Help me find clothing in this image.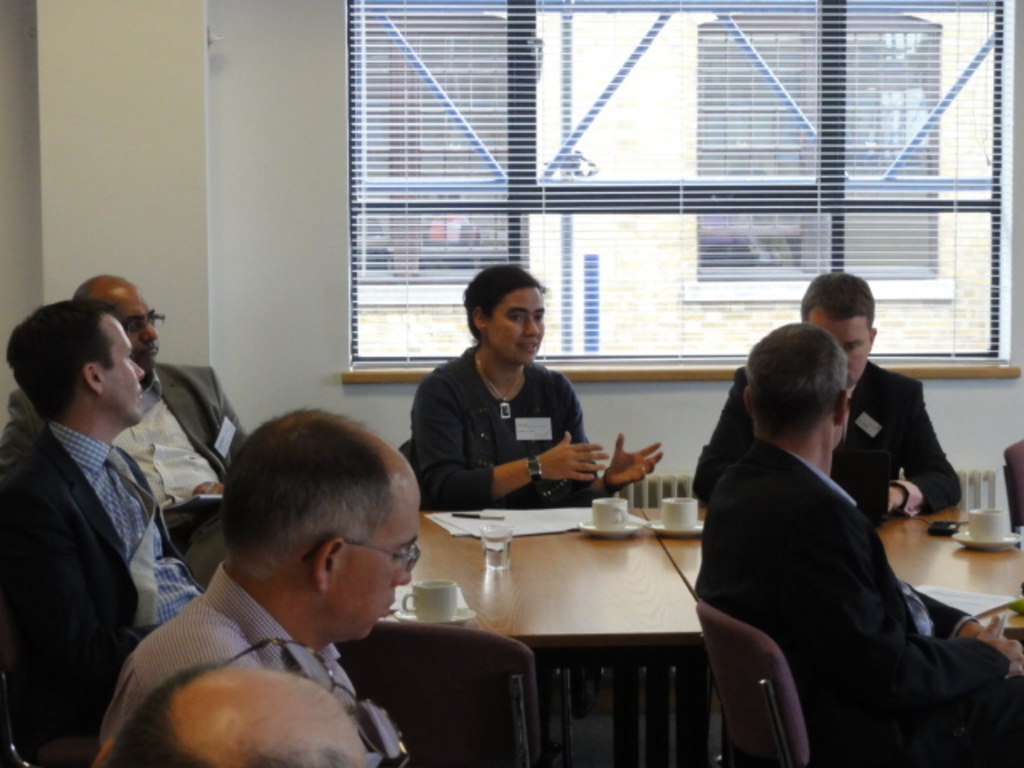
Found it: locate(693, 418, 1022, 766).
